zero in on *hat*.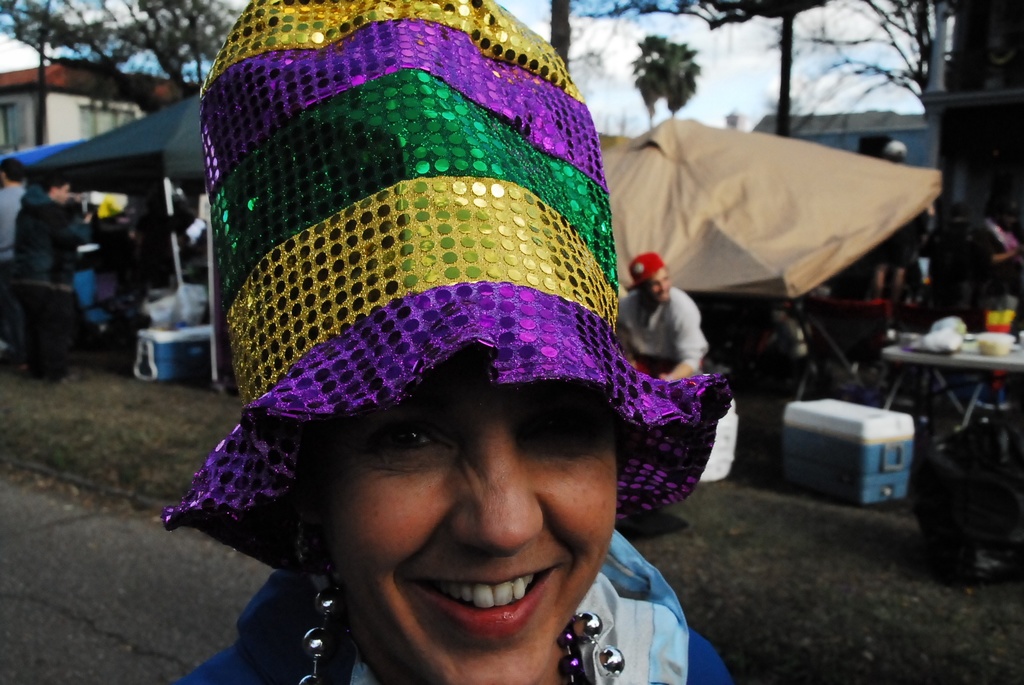
Zeroed in: left=151, top=0, right=739, bottom=574.
